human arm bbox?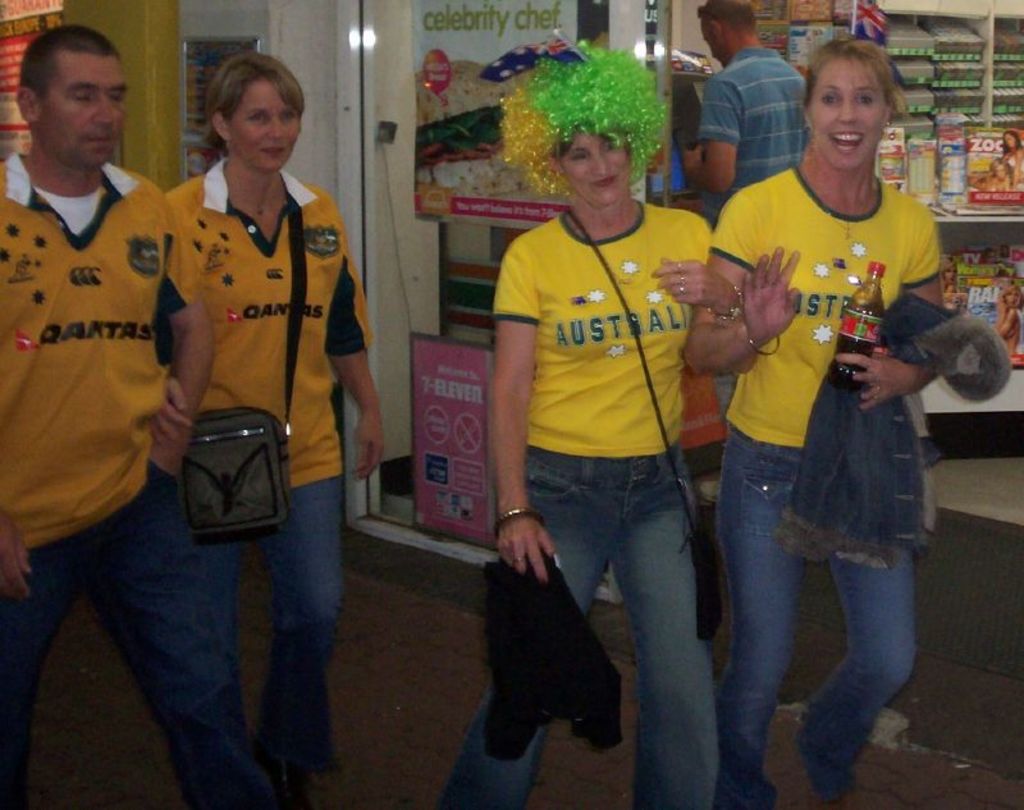
pyautogui.locateOnScreen(316, 210, 384, 488)
